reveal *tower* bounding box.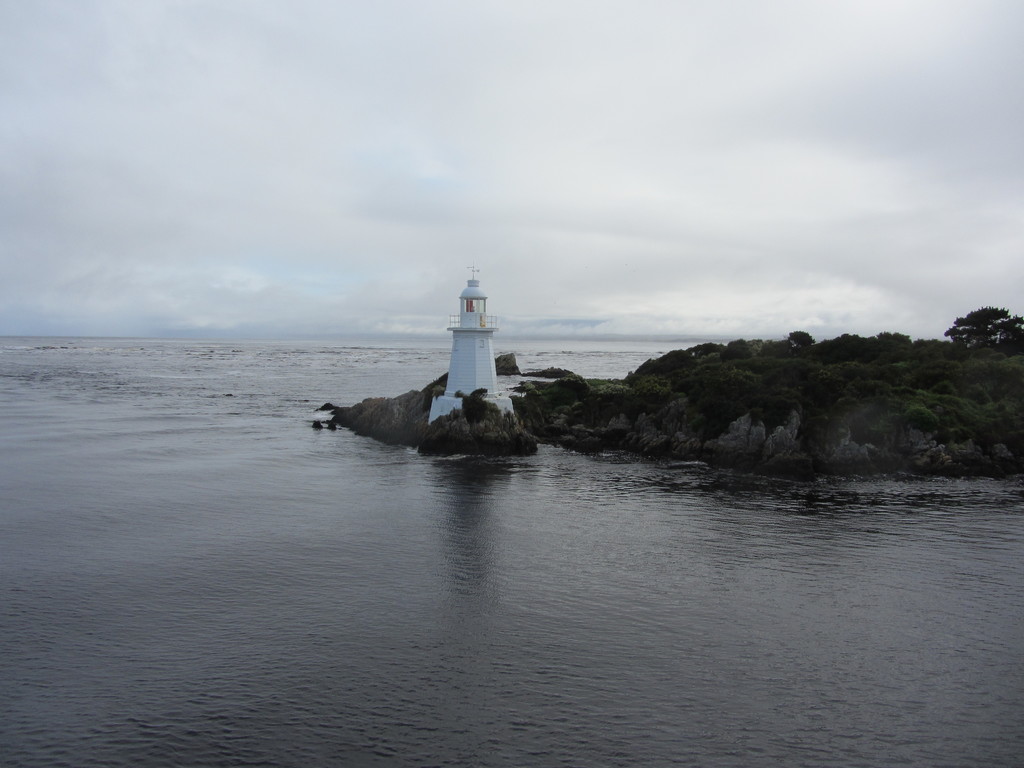
Revealed: <bbox>426, 267, 517, 425</bbox>.
